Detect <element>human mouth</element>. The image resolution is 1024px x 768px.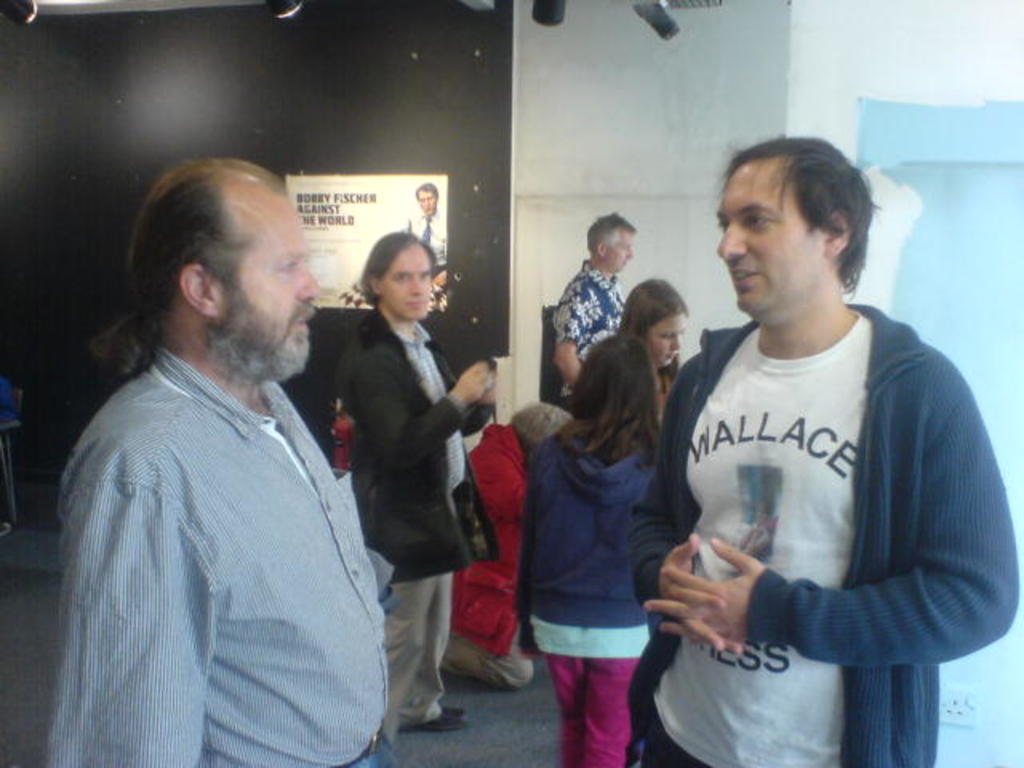
crop(410, 307, 422, 309).
